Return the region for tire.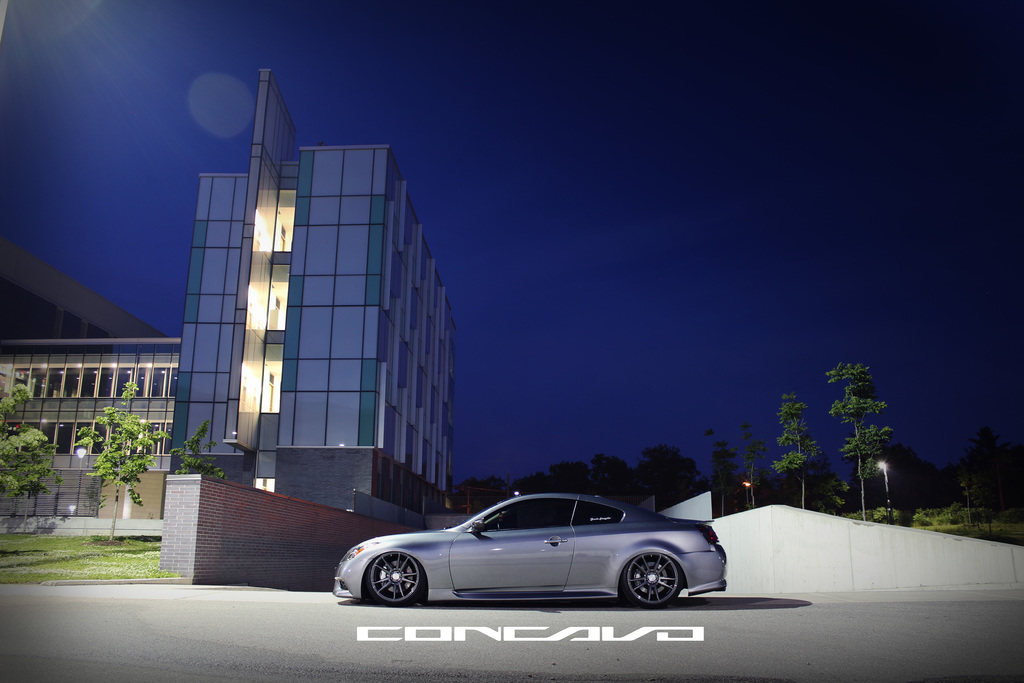
box=[347, 541, 428, 619].
